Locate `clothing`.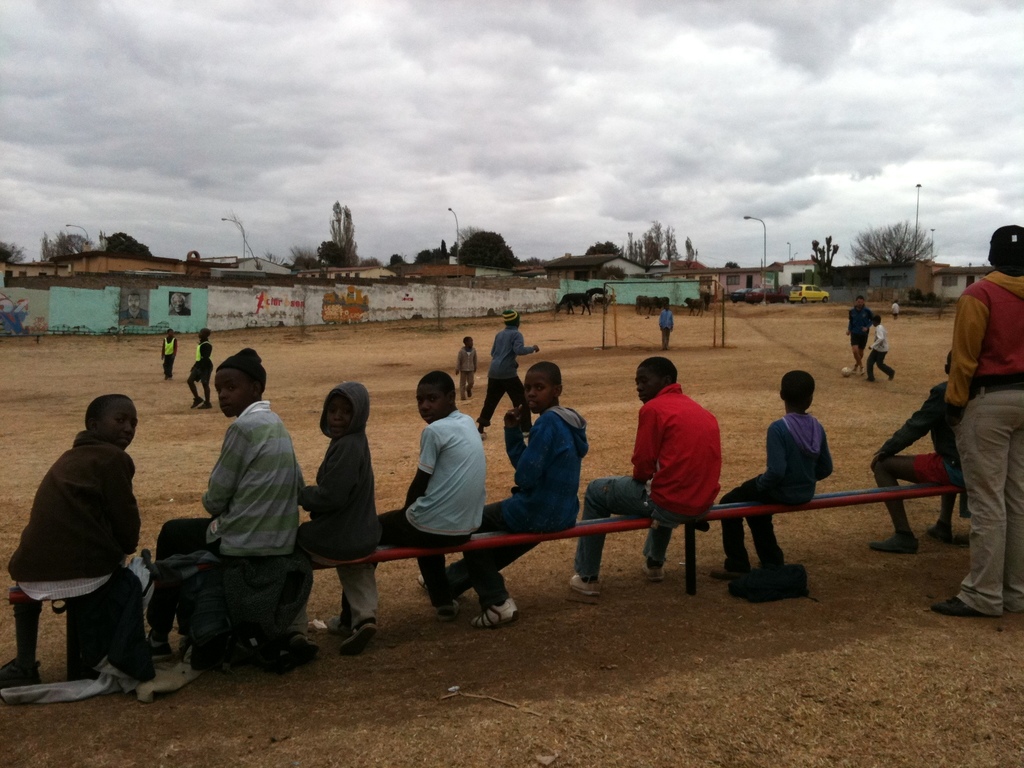
Bounding box: box(719, 410, 832, 559).
